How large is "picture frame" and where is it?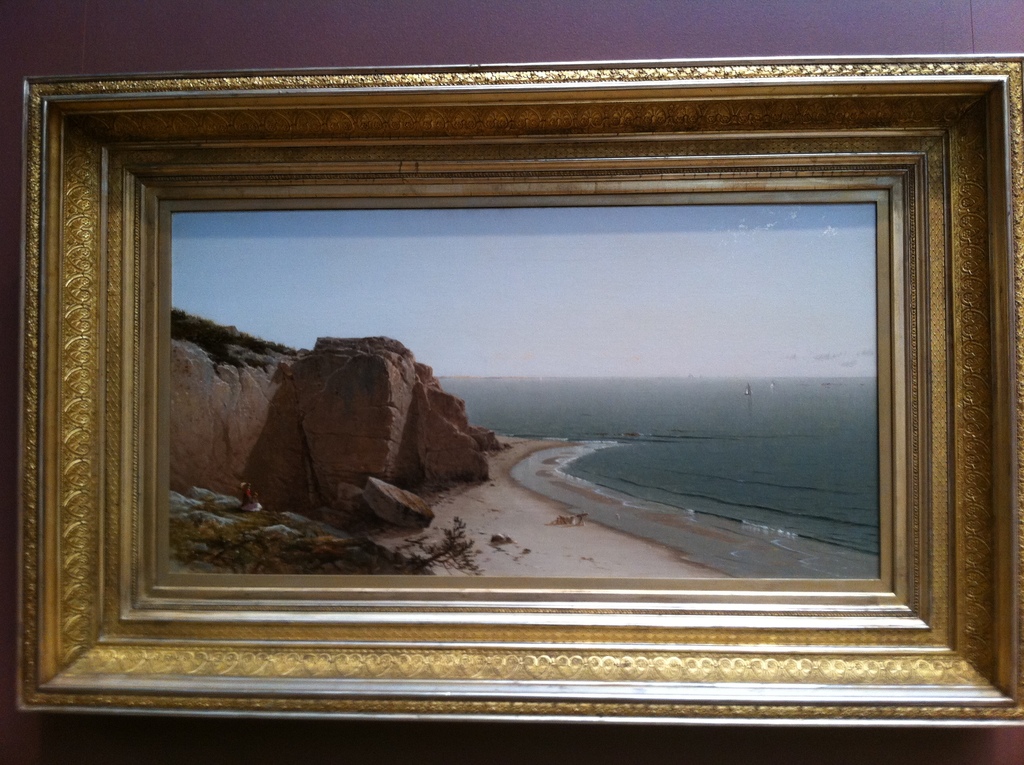
Bounding box: detection(13, 56, 1023, 728).
